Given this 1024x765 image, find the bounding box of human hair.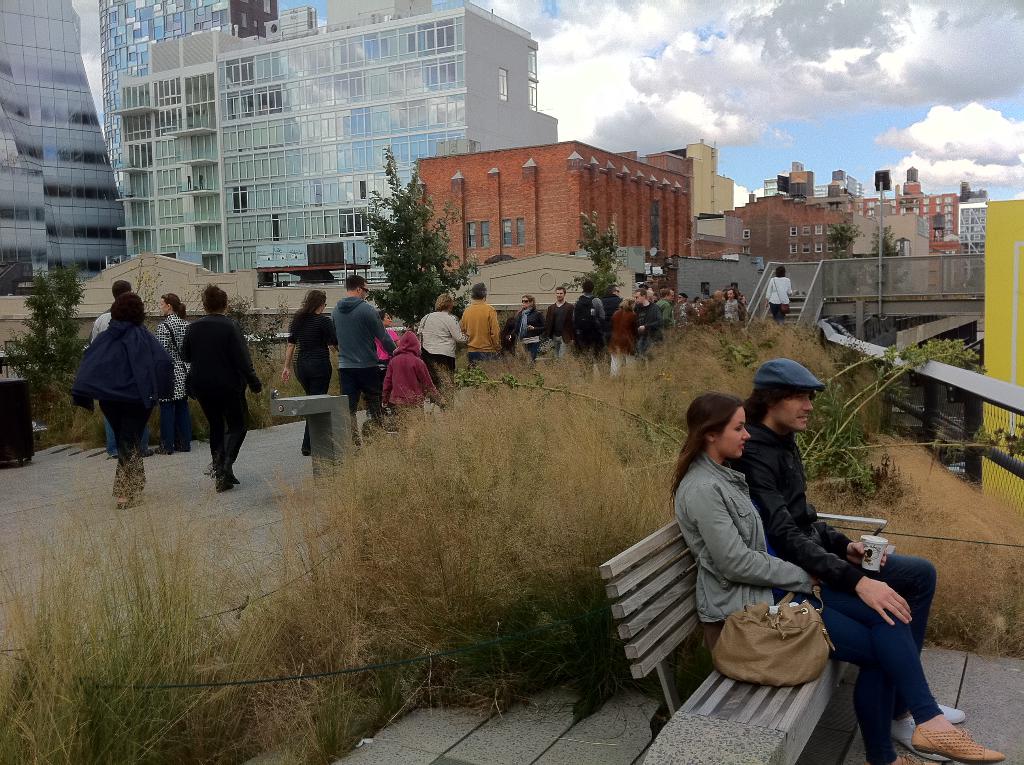
[556, 286, 568, 295].
